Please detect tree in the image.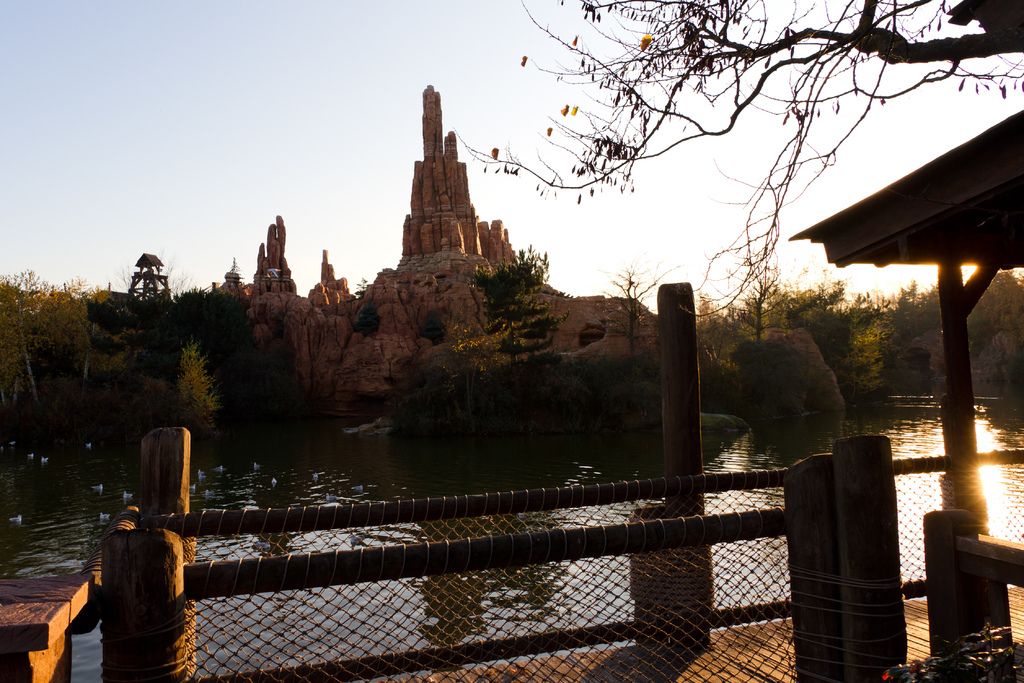
[178, 335, 224, 443].
